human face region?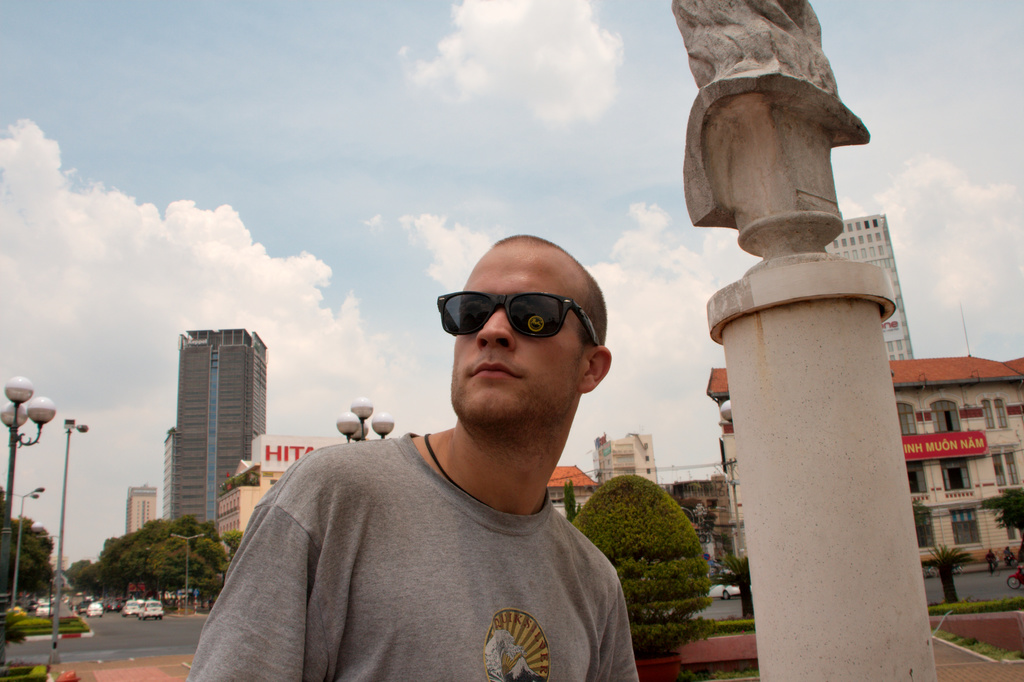
<bbox>446, 245, 585, 435</bbox>
